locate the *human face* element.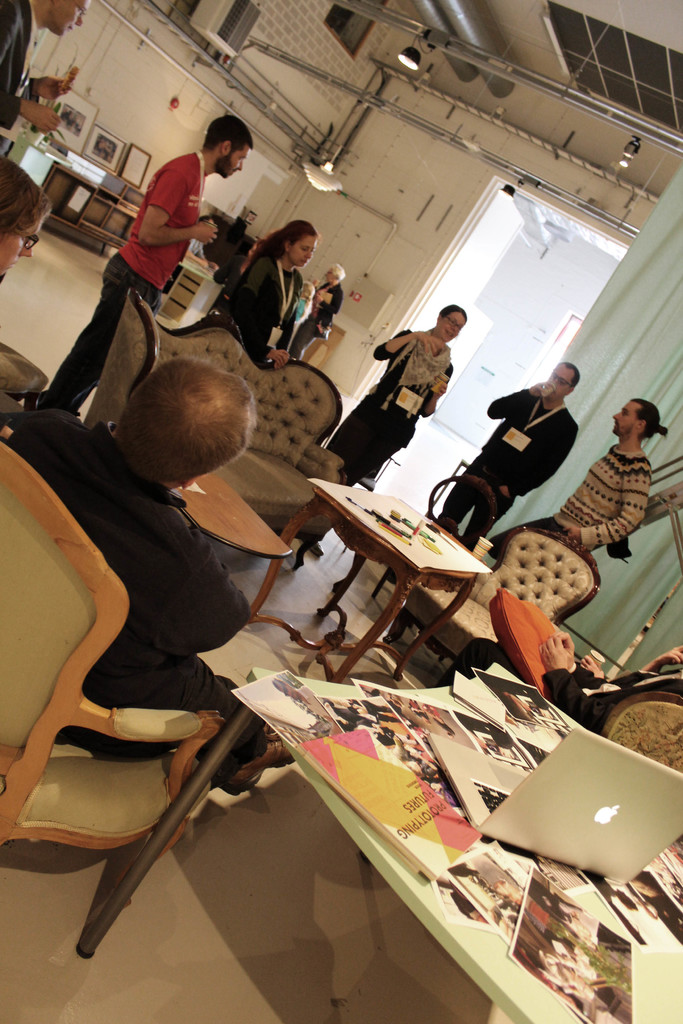
Element bbox: <bbox>442, 314, 462, 344</bbox>.
